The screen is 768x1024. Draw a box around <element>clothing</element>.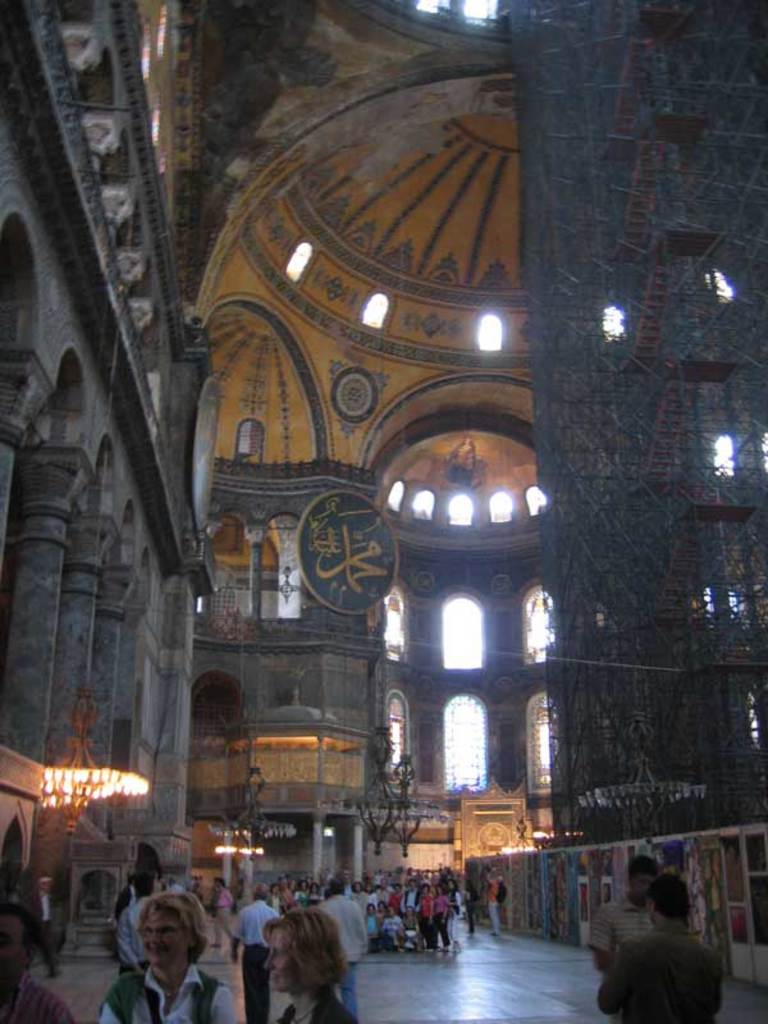
[600,918,726,1023].
